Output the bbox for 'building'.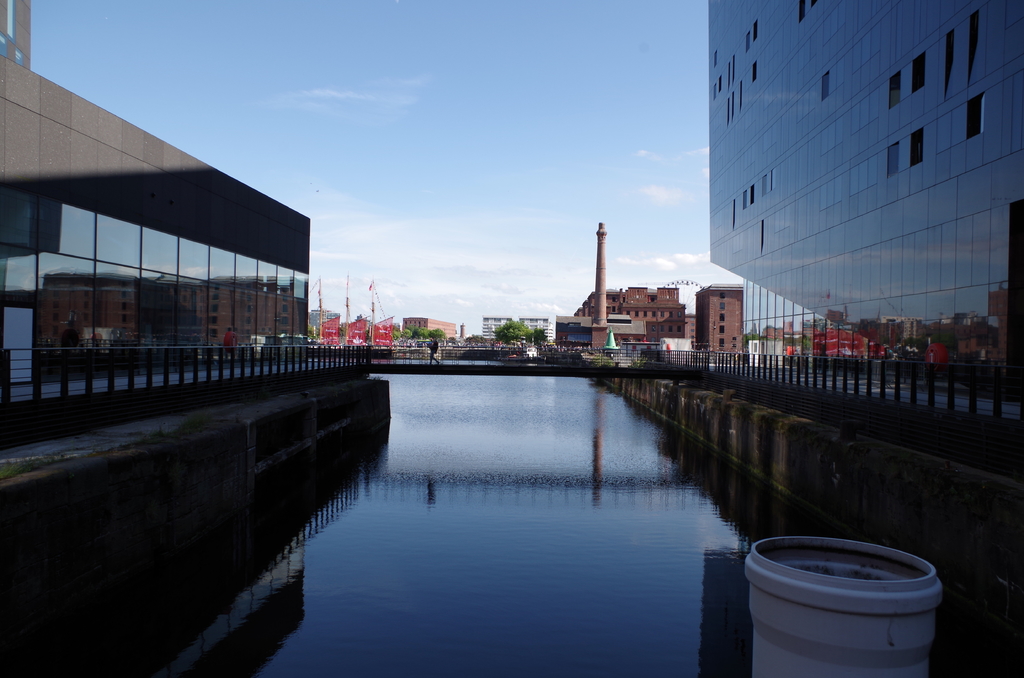
x1=694, y1=281, x2=742, y2=351.
